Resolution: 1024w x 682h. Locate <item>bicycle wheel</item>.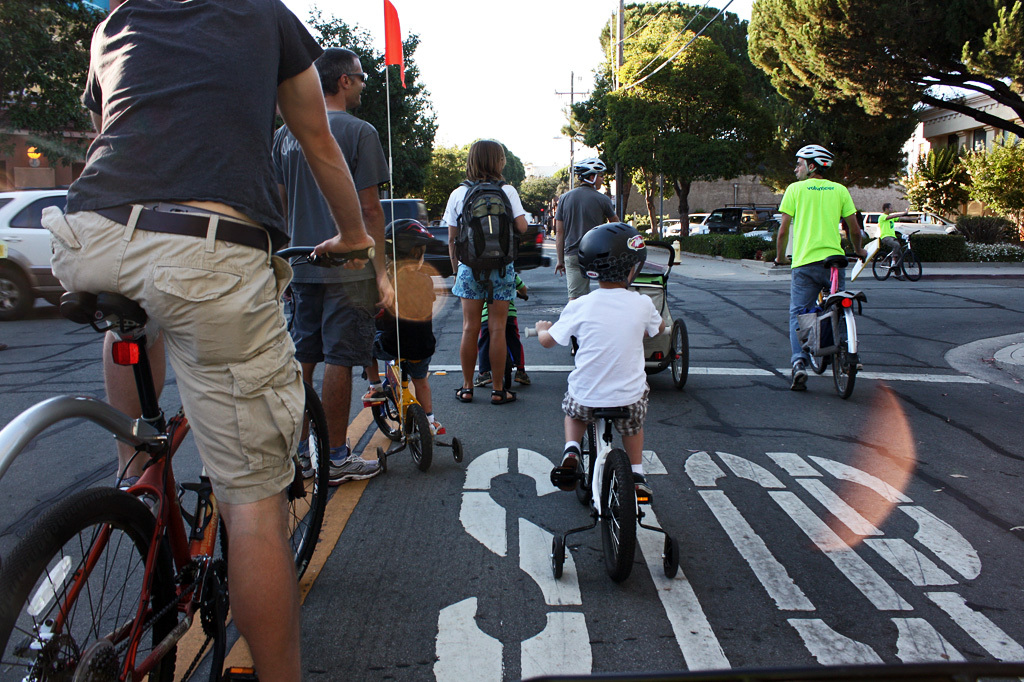
668, 316, 691, 393.
